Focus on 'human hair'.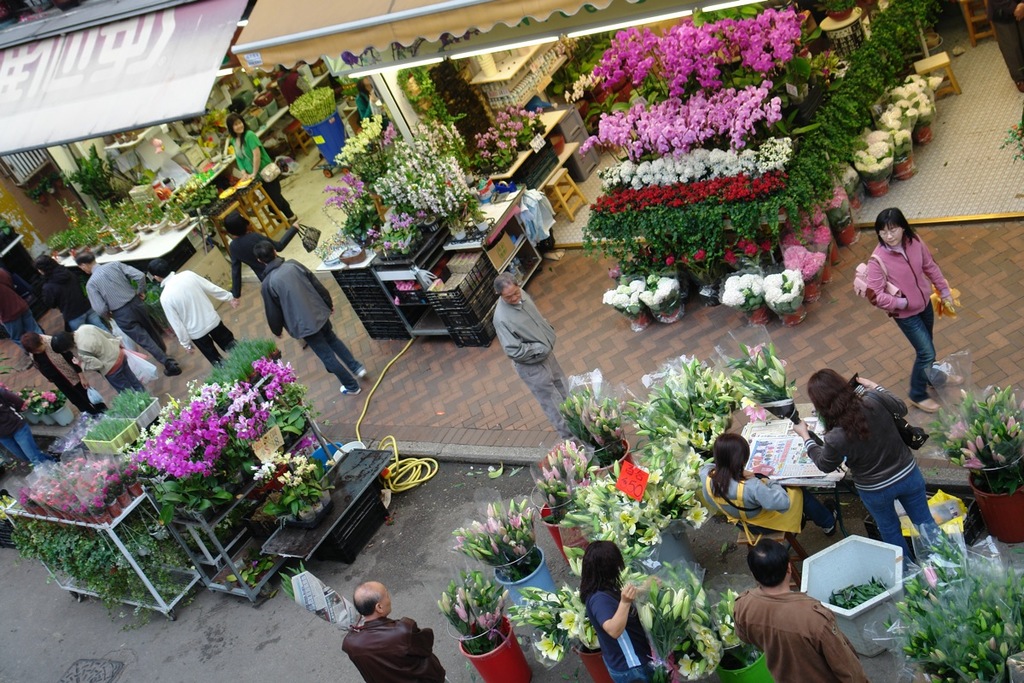
Focused at (871,207,923,252).
